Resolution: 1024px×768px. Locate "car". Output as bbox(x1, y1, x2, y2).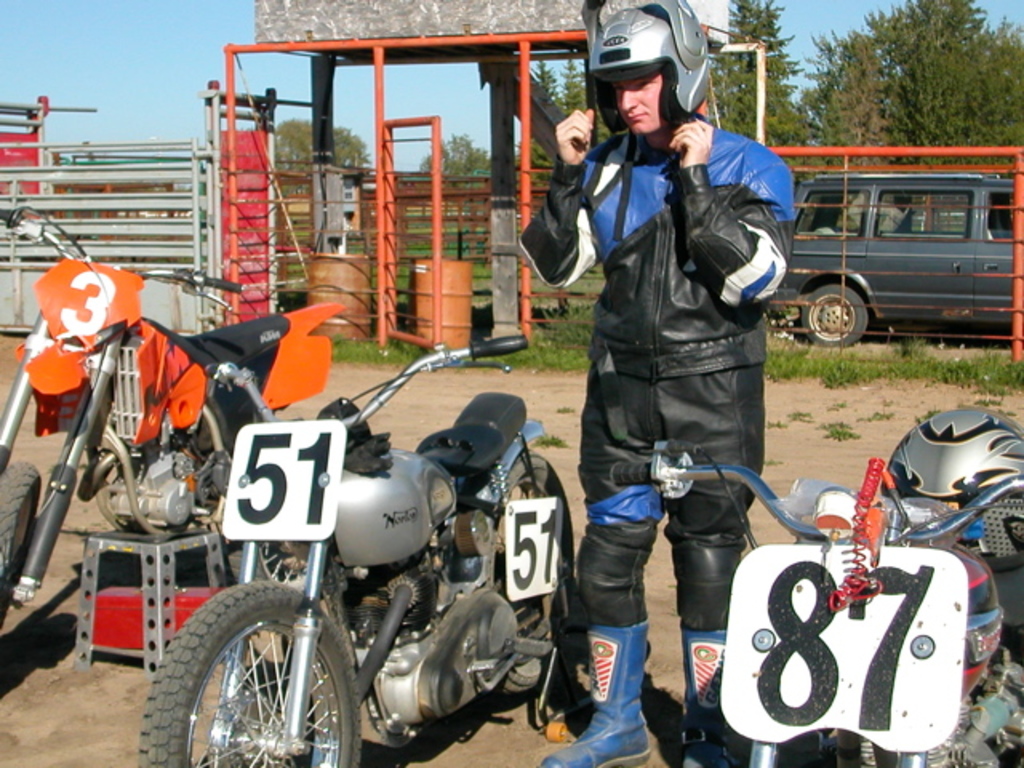
bbox(768, 170, 1022, 346).
